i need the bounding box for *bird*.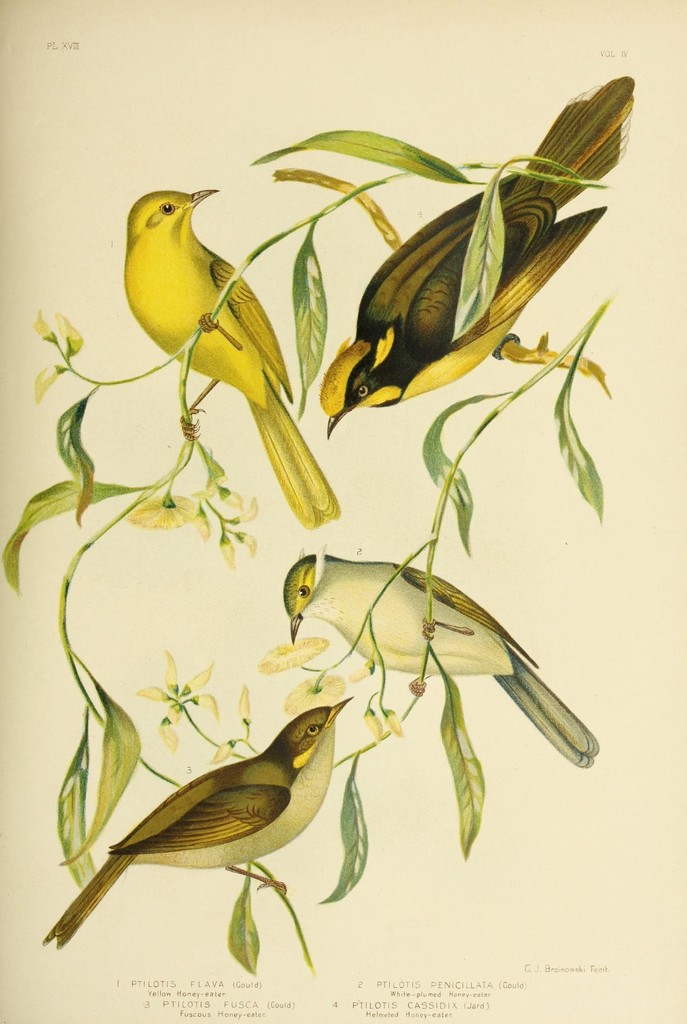
Here it is: (x1=31, y1=693, x2=360, y2=954).
